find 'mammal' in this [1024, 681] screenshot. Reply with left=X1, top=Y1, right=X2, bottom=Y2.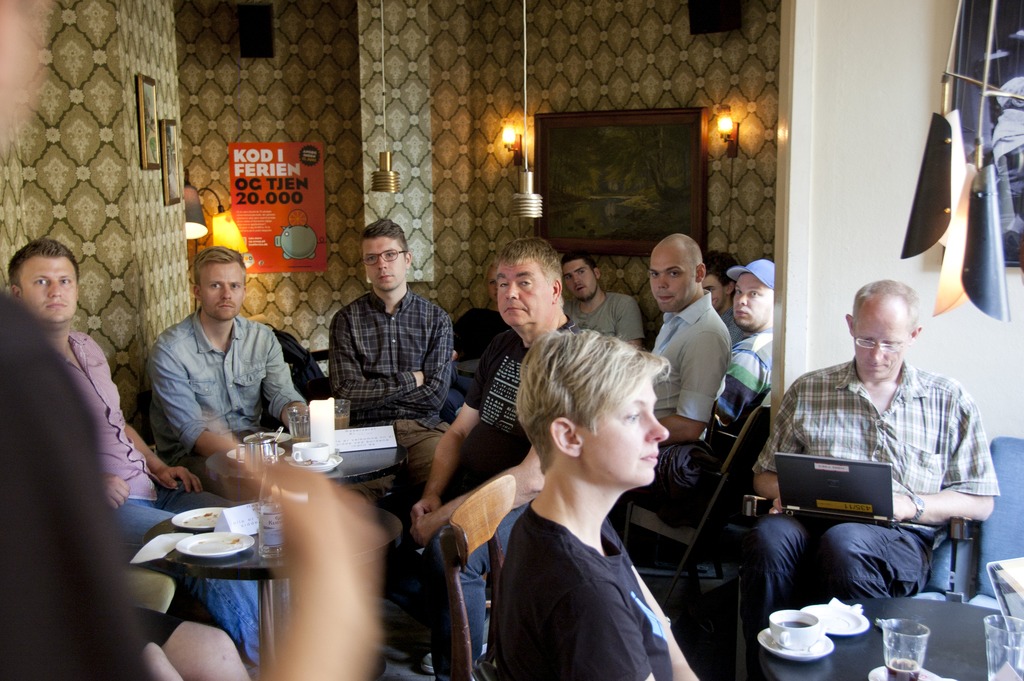
left=143, top=608, right=250, bottom=680.
